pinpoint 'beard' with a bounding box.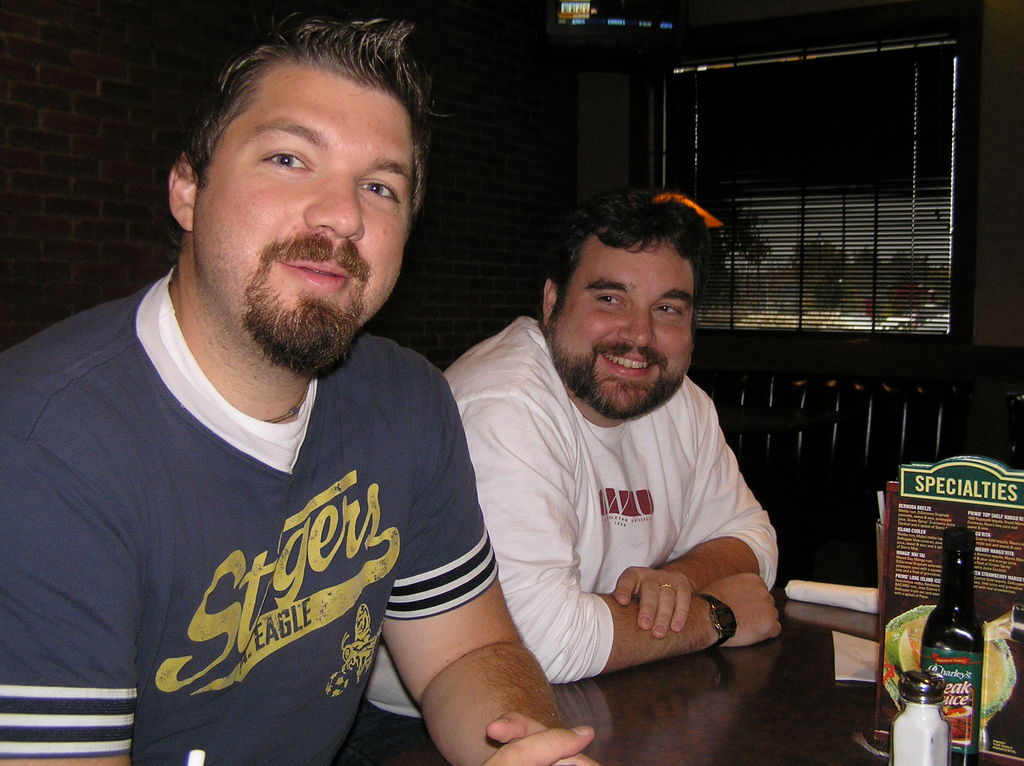
box(548, 326, 674, 436).
